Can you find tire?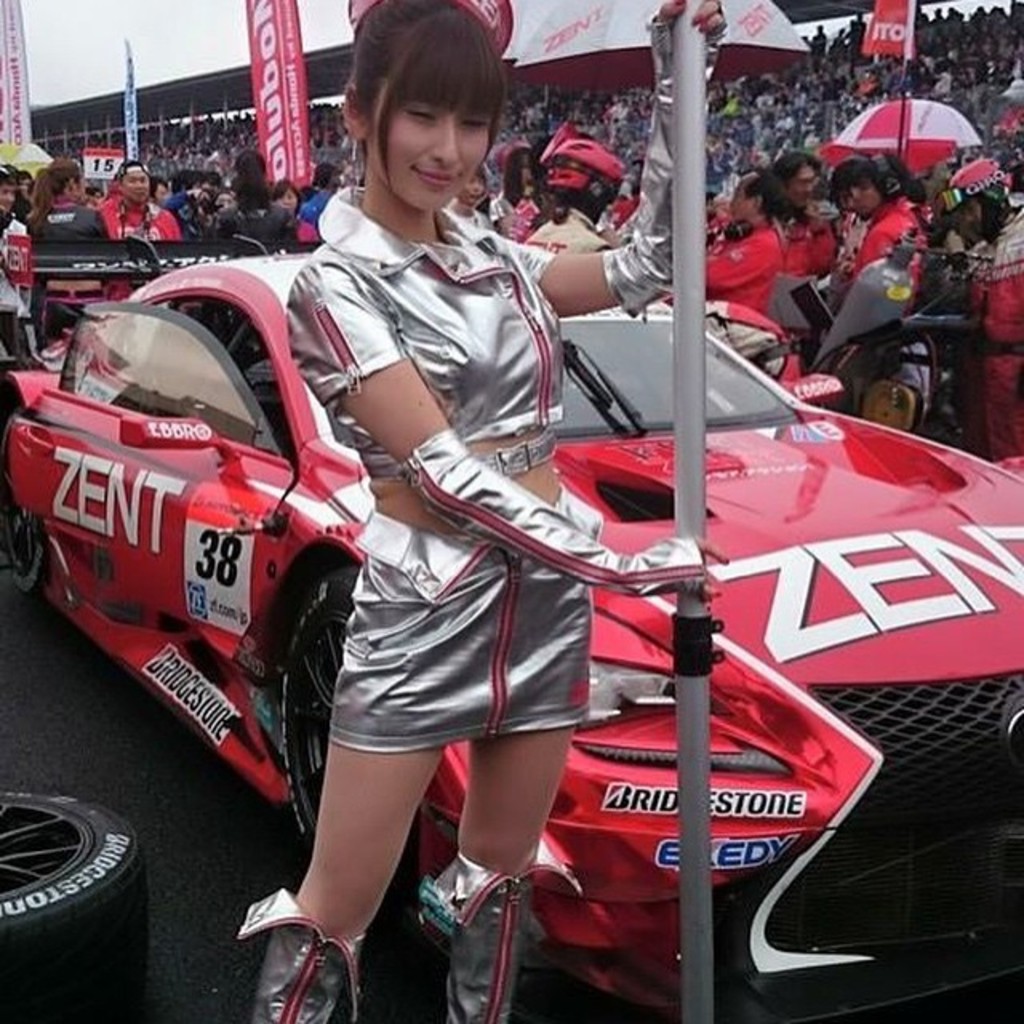
Yes, bounding box: 5/490/58/598.
